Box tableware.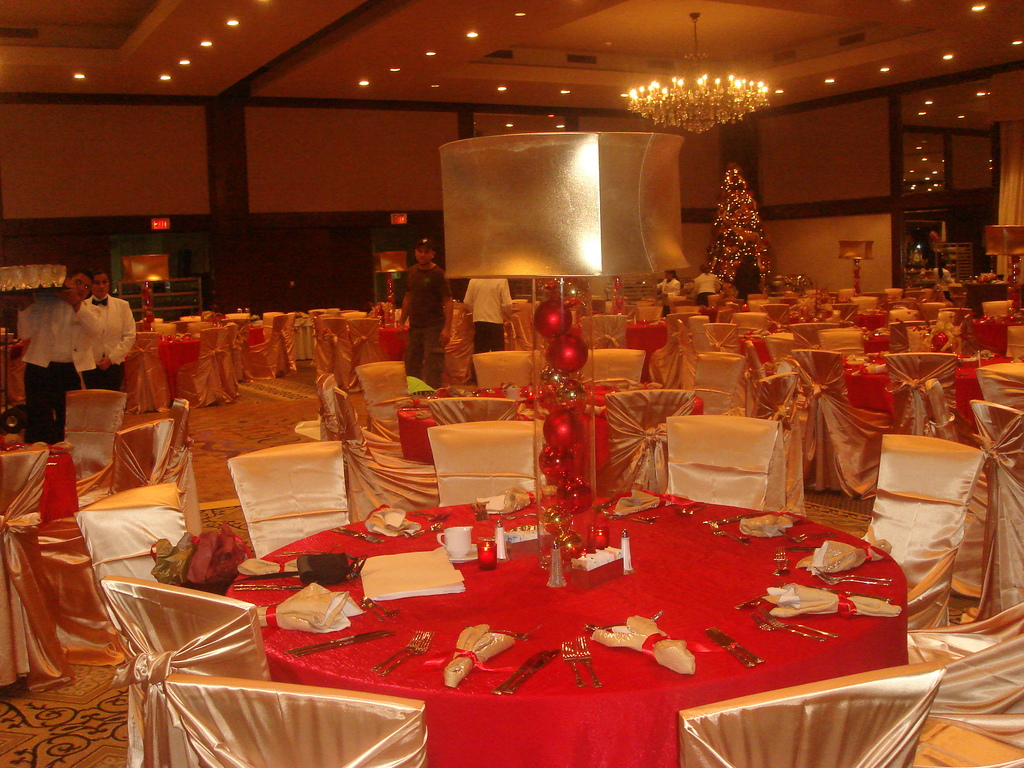
pyautogui.locateOnScreen(432, 544, 480, 563).
